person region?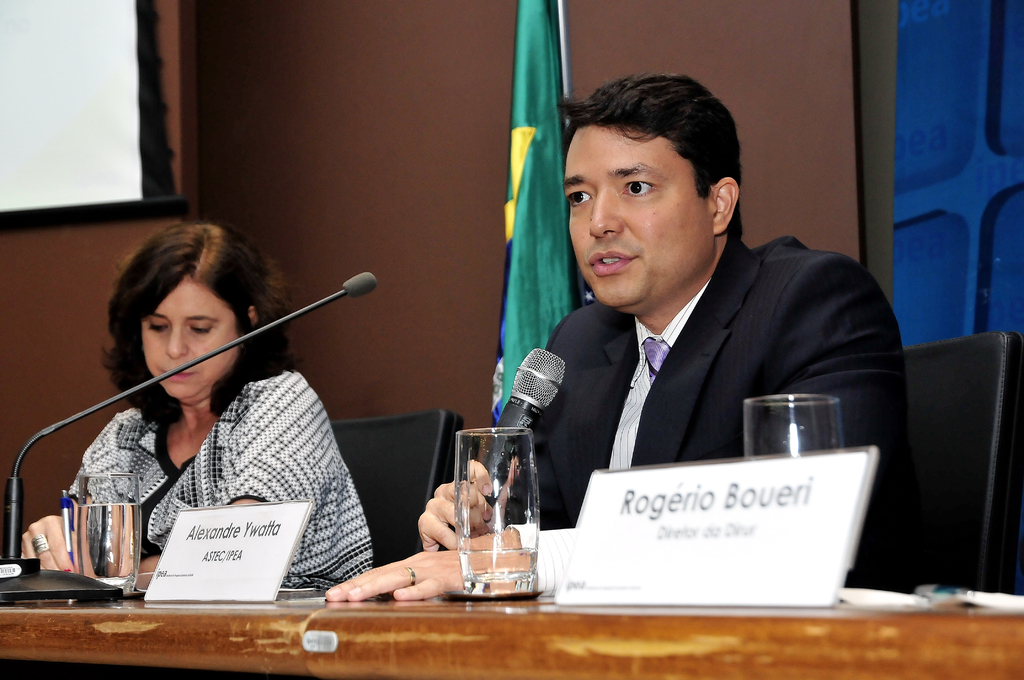
BBox(19, 219, 374, 589)
